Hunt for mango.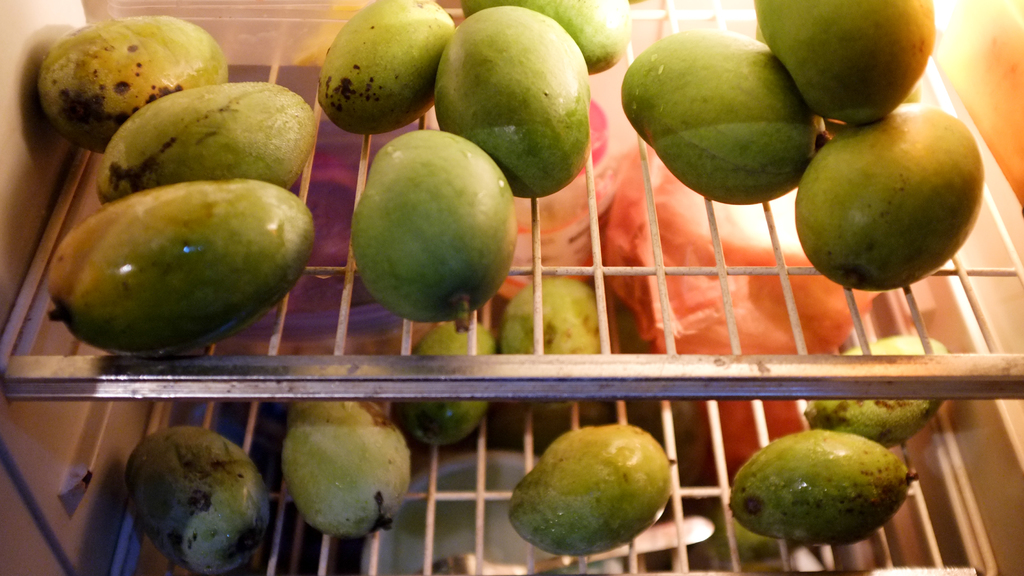
Hunted down at crop(501, 278, 598, 358).
